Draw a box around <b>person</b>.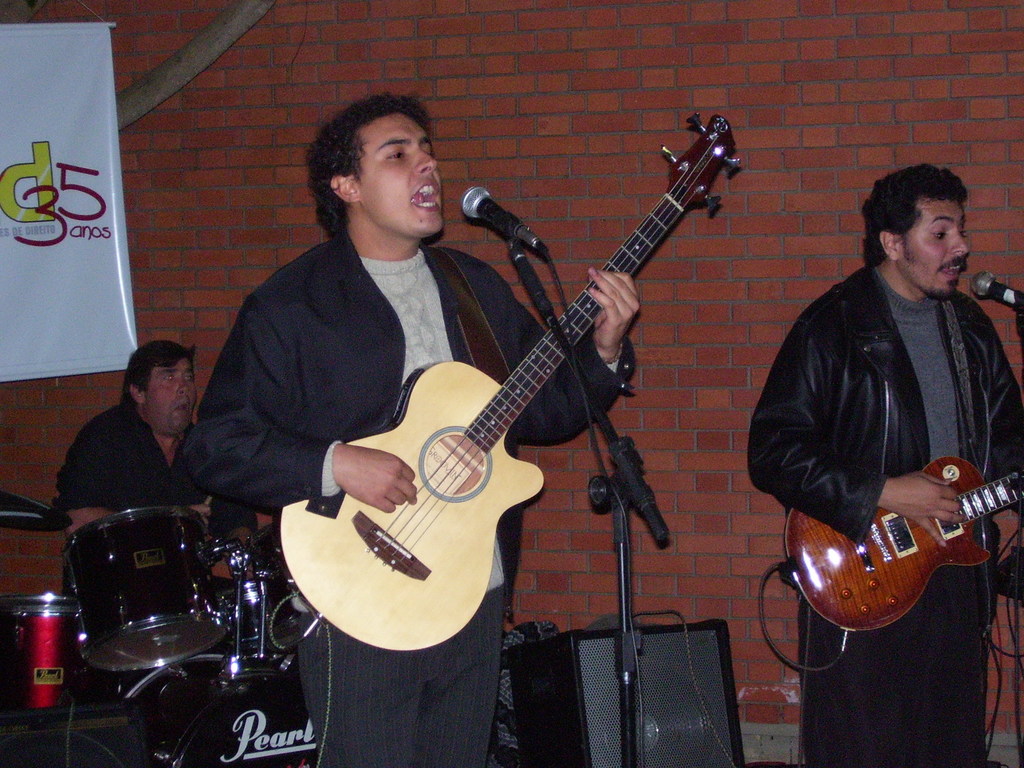
743,159,1023,767.
